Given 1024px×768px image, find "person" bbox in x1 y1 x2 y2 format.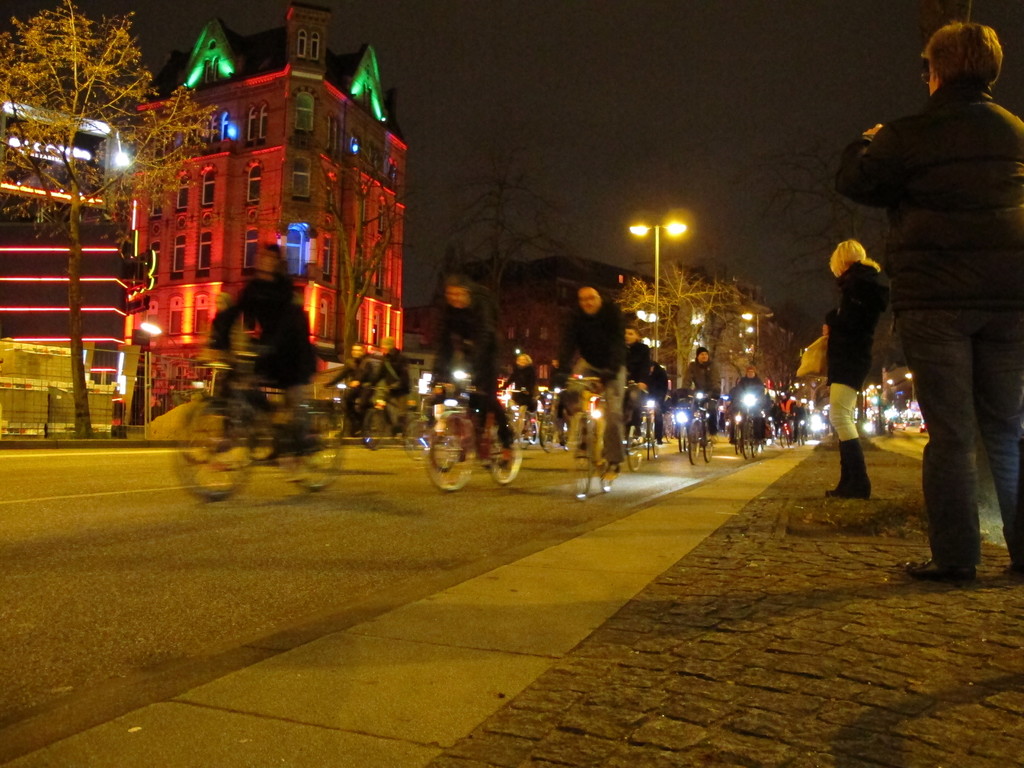
202 248 310 435.
